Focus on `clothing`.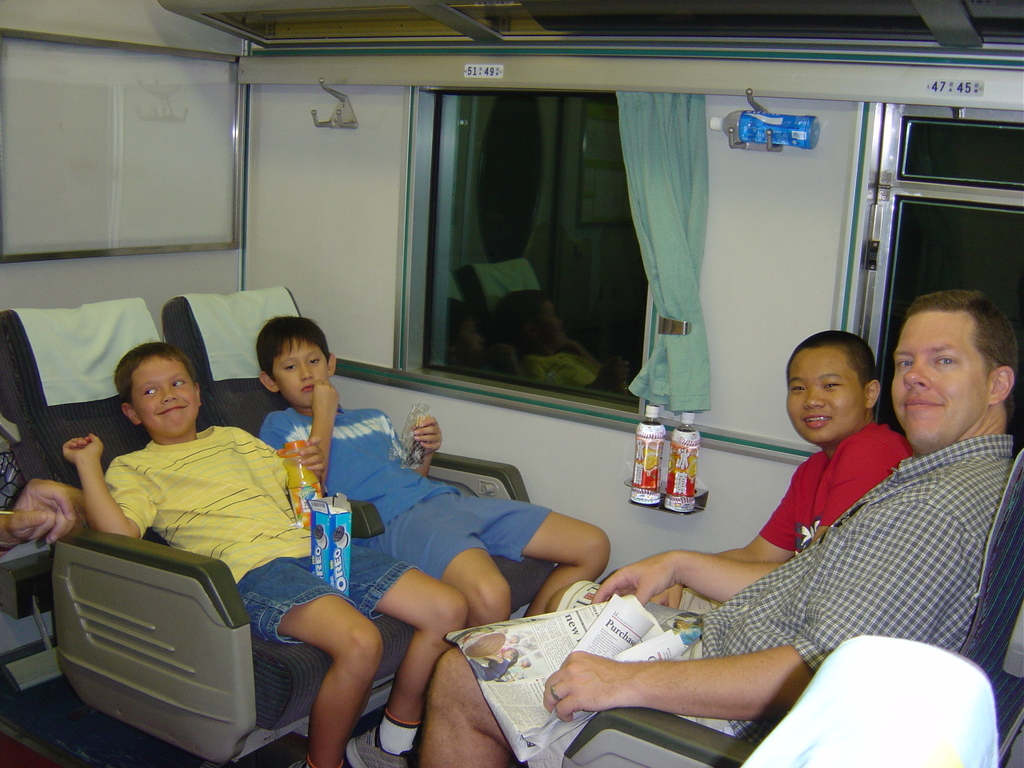
Focused at (670,422,914,623).
